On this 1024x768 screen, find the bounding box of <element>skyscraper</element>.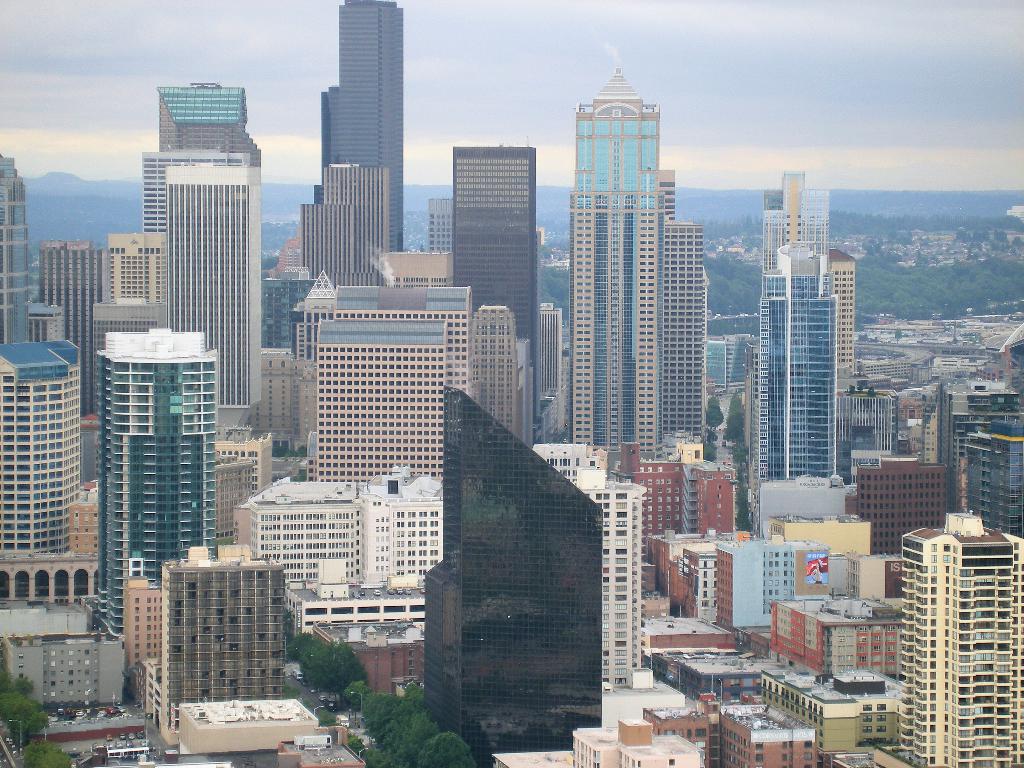
Bounding box: {"left": 69, "top": 289, "right": 220, "bottom": 616}.
